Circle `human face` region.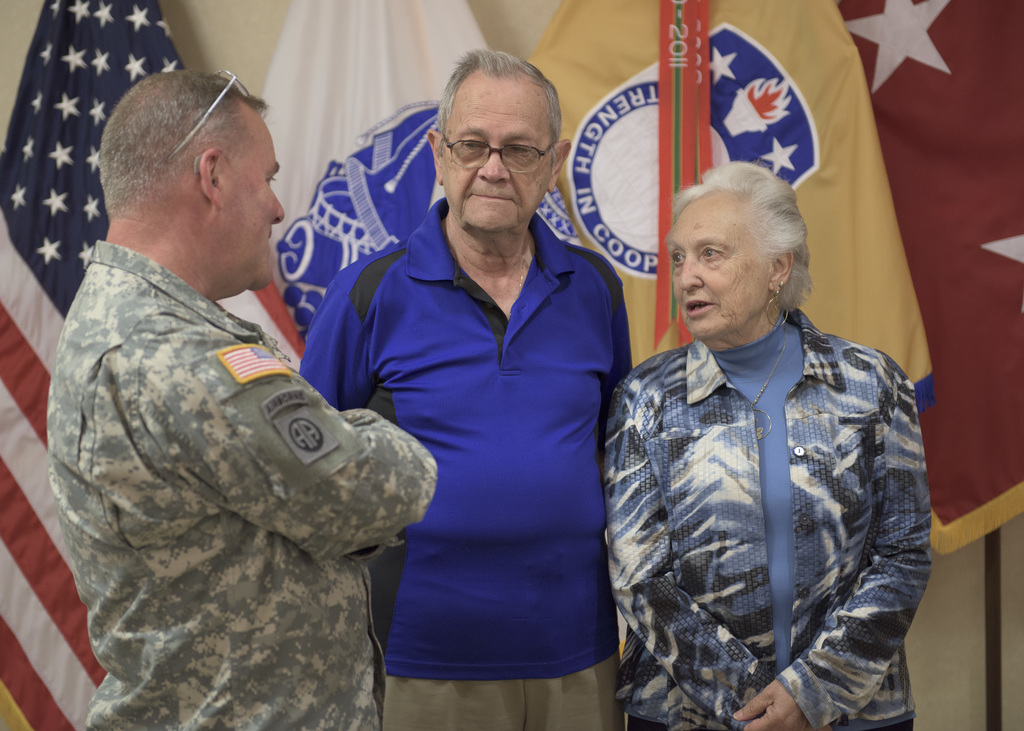
Region: <box>668,207,774,341</box>.
